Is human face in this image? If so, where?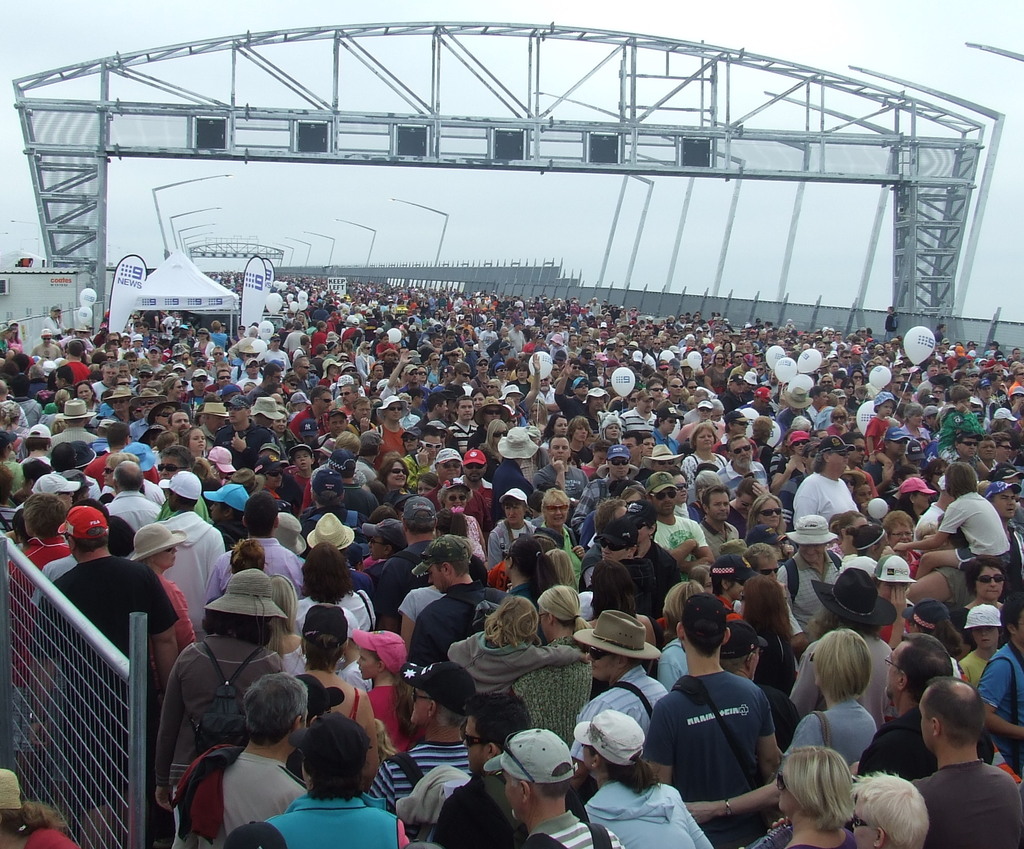
Yes, at bbox=(497, 367, 506, 377).
